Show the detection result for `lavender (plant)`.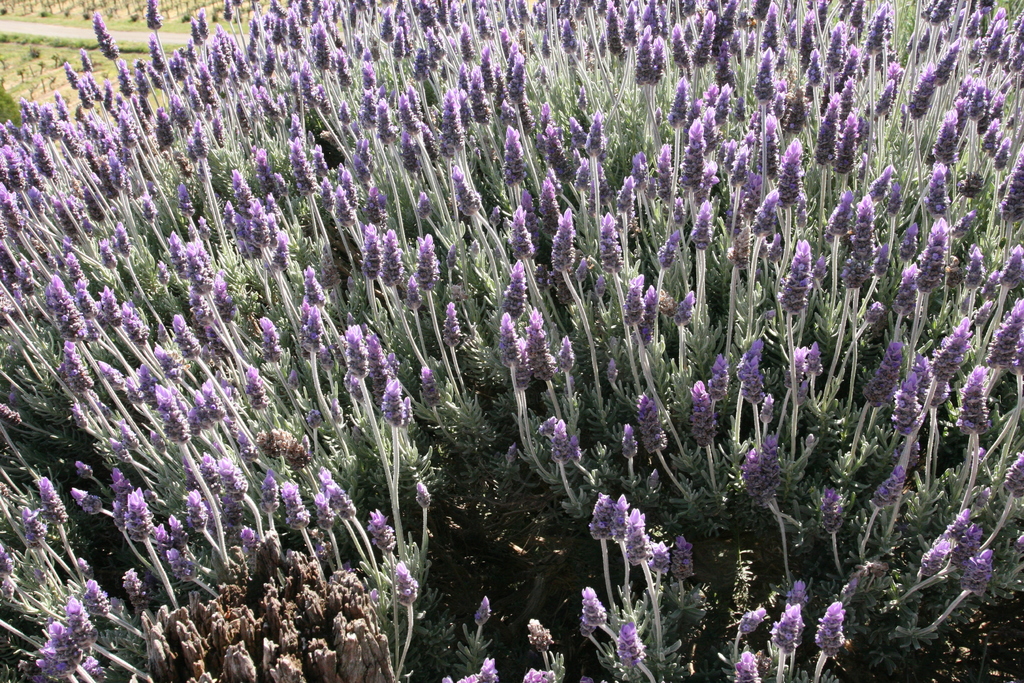
bbox(831, 112, 863, 193).
